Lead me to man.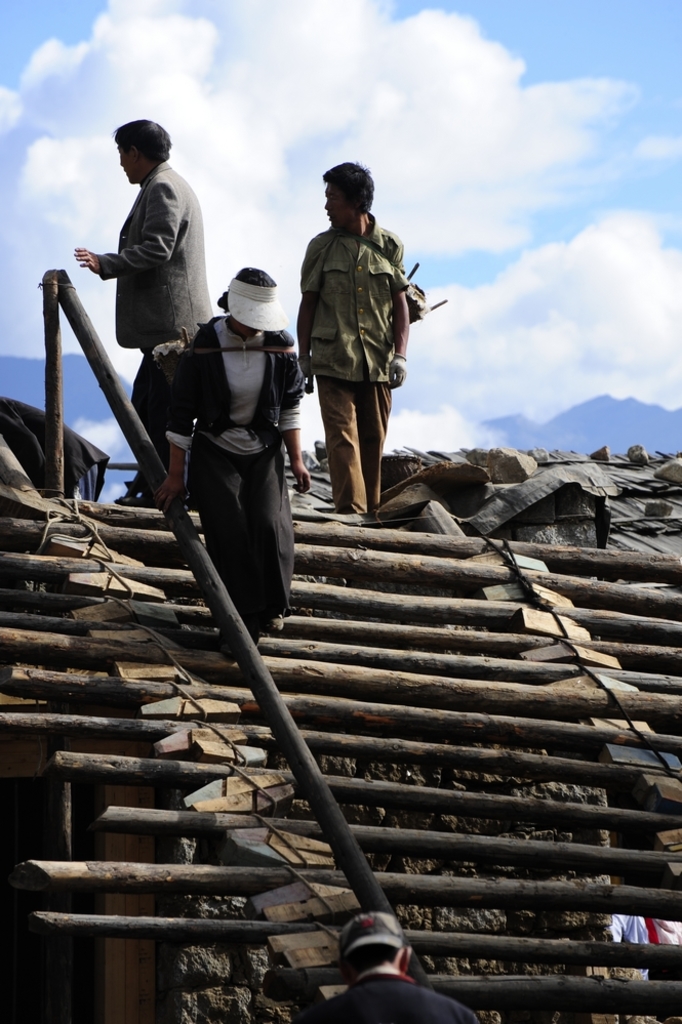
Lead to bbox=(299, 913, 479, 1023).
